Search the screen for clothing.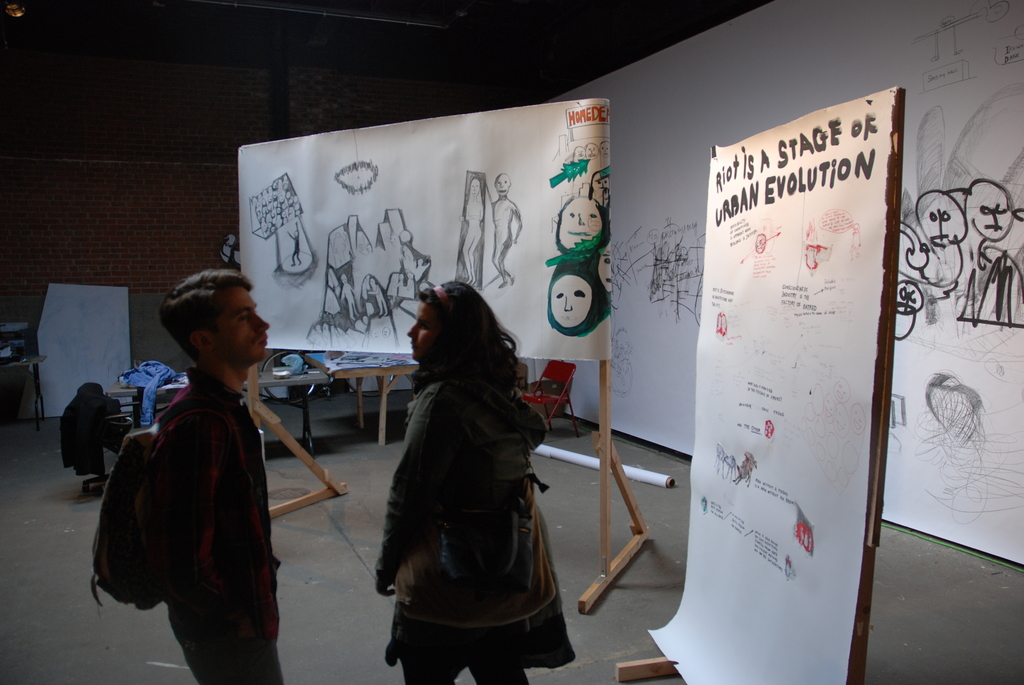
Found at pyautogui.locateOnScreen(99, 339, 287, 667).
